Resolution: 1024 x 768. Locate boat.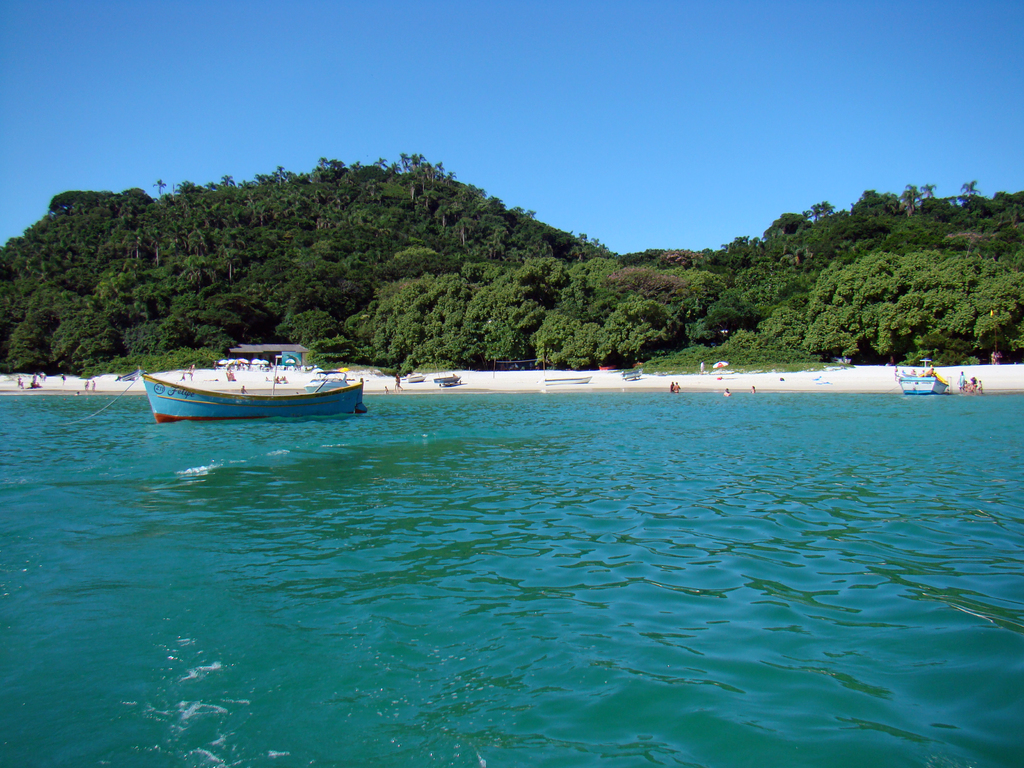
x1=542 y1=374 x2=592 y2=386.
